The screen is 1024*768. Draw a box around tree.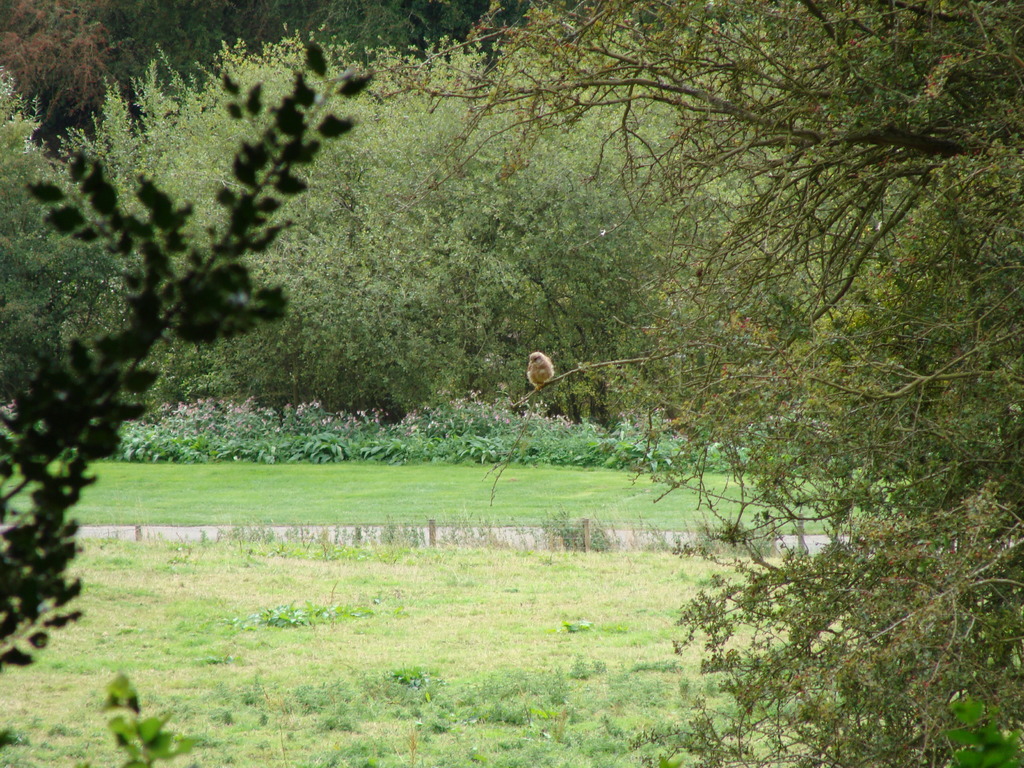
select_region(0, 0, 382, 767).
